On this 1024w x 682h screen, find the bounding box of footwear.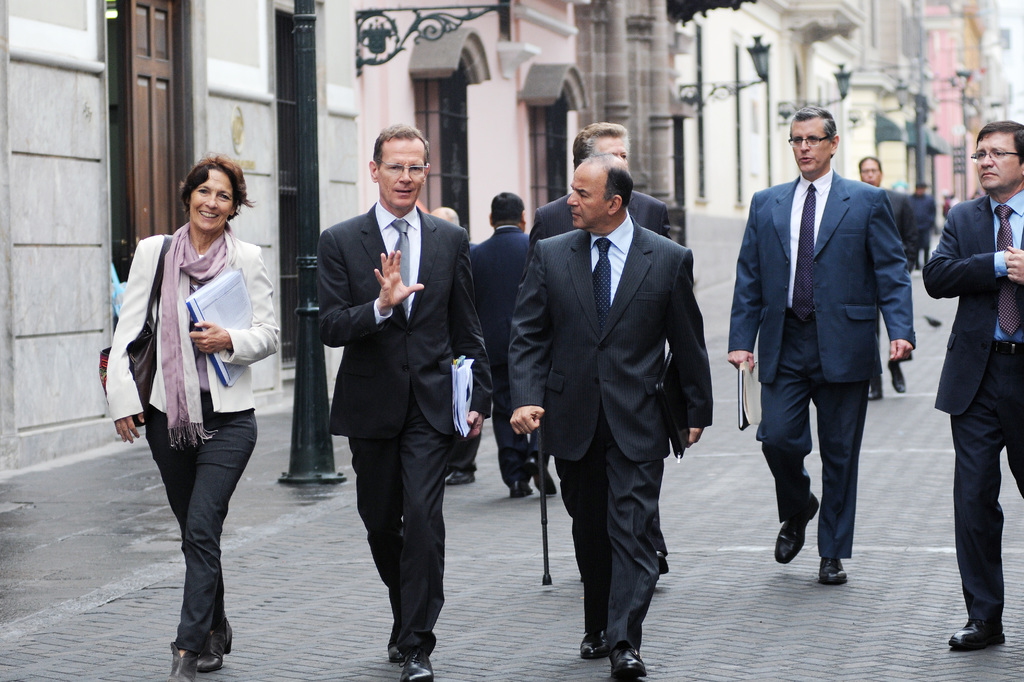
Bounding box: region(867, 367, 884, 399).
